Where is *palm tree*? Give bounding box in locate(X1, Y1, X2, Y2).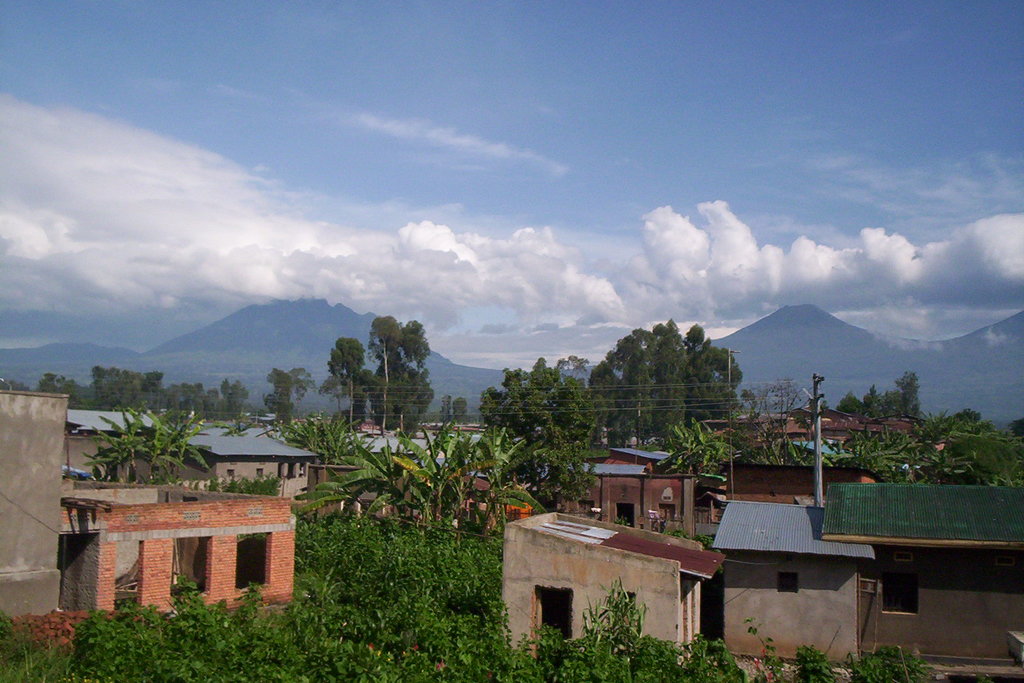
locate(303, 448, 380, 528).
